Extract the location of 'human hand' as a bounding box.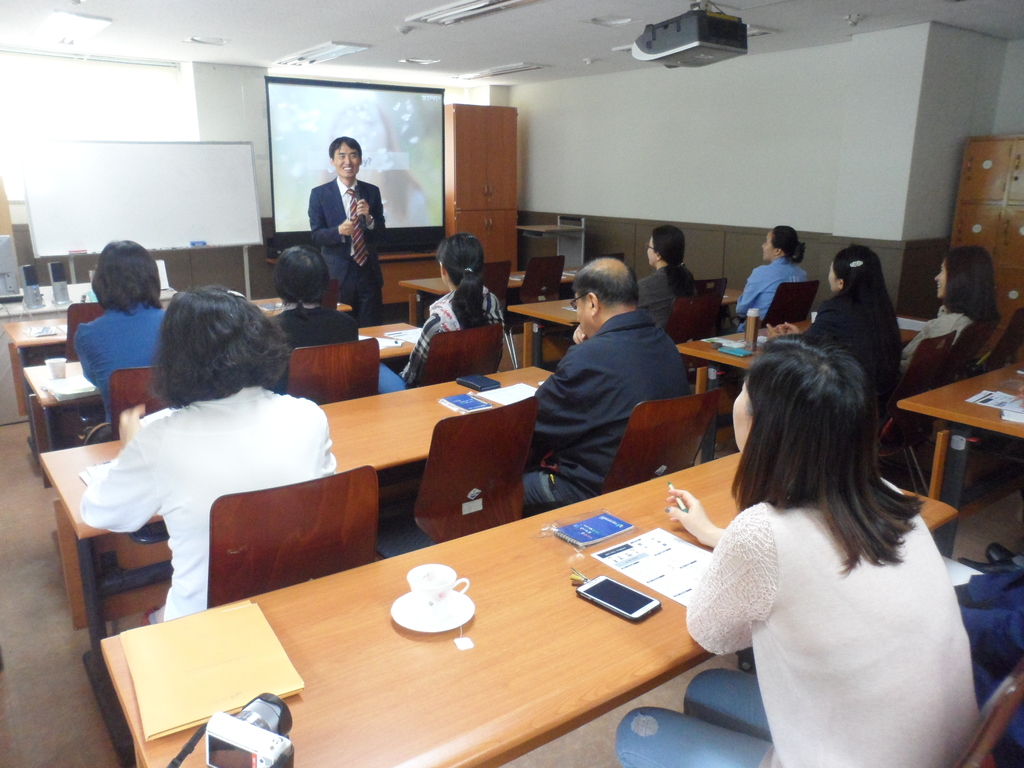
x1=783, y1=321, x2=805, y2=335.
